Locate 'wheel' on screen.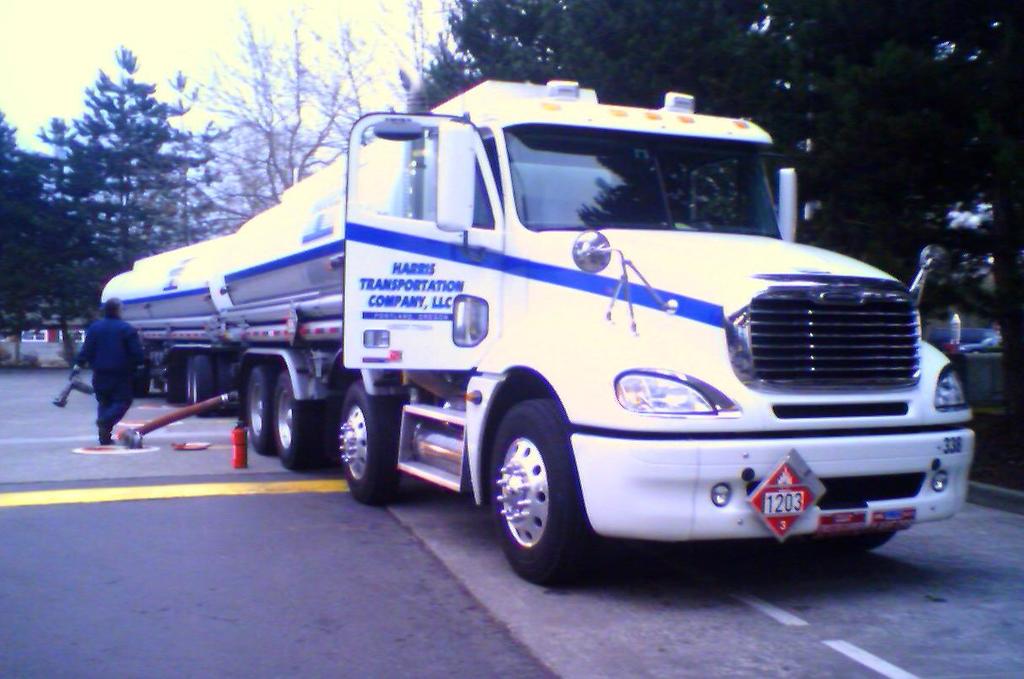
On screen at region(248, 362, 285, 457).
